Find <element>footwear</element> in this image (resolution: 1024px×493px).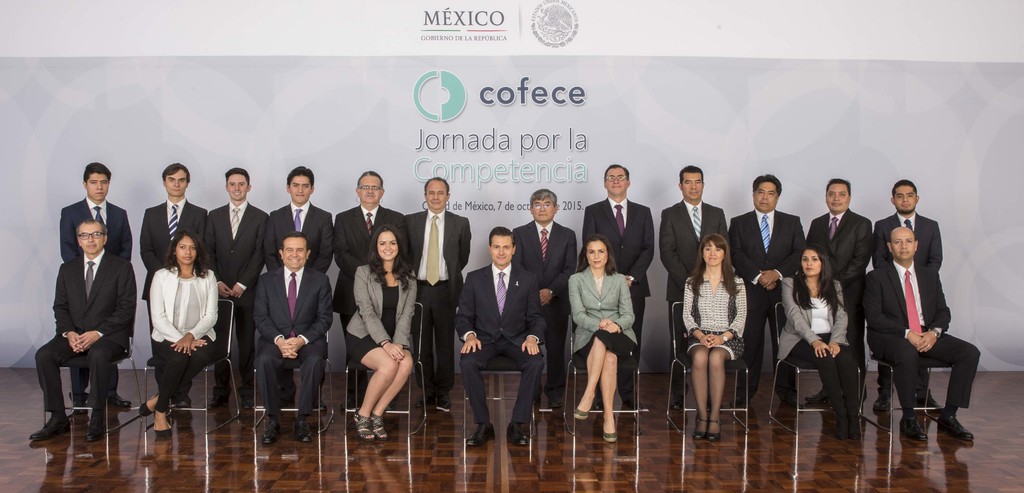
pyautogui.locateOnScreen(571, 407, 595, 418).
